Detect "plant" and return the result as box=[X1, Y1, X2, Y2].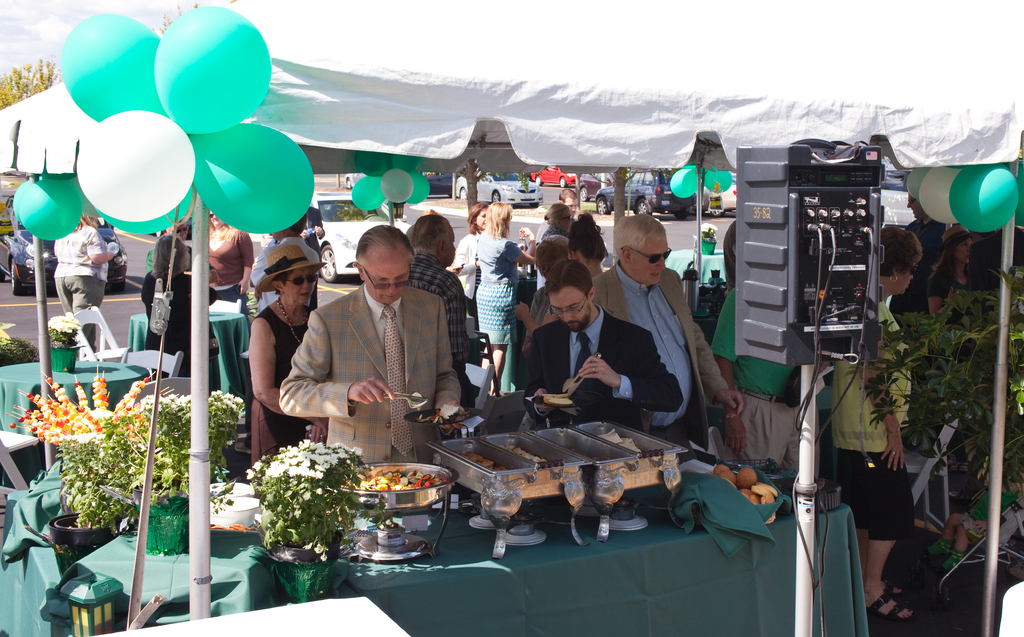
box=[3, 329, 44, 368].
